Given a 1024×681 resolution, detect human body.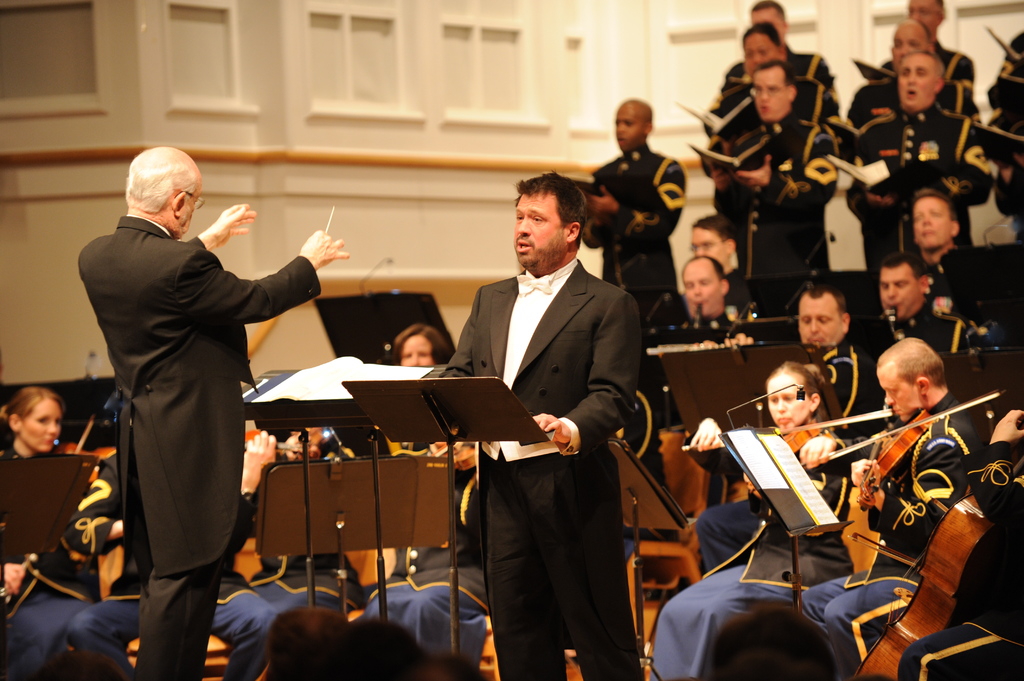
77 144 349 680.
